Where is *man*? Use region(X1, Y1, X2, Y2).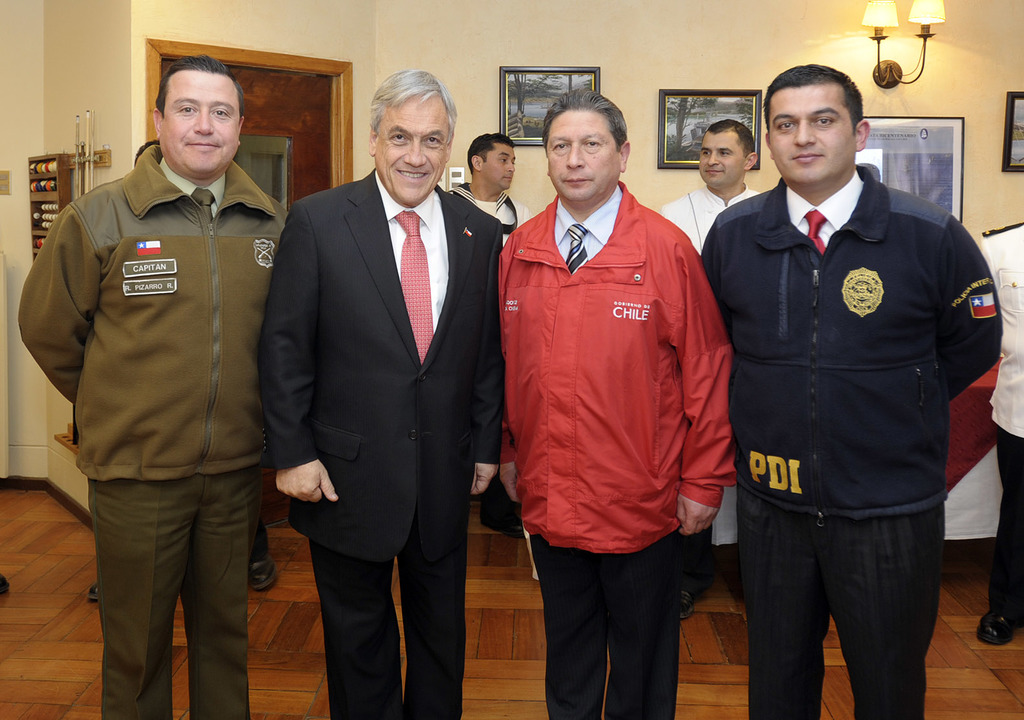
region(494, 82, 736, 719).
